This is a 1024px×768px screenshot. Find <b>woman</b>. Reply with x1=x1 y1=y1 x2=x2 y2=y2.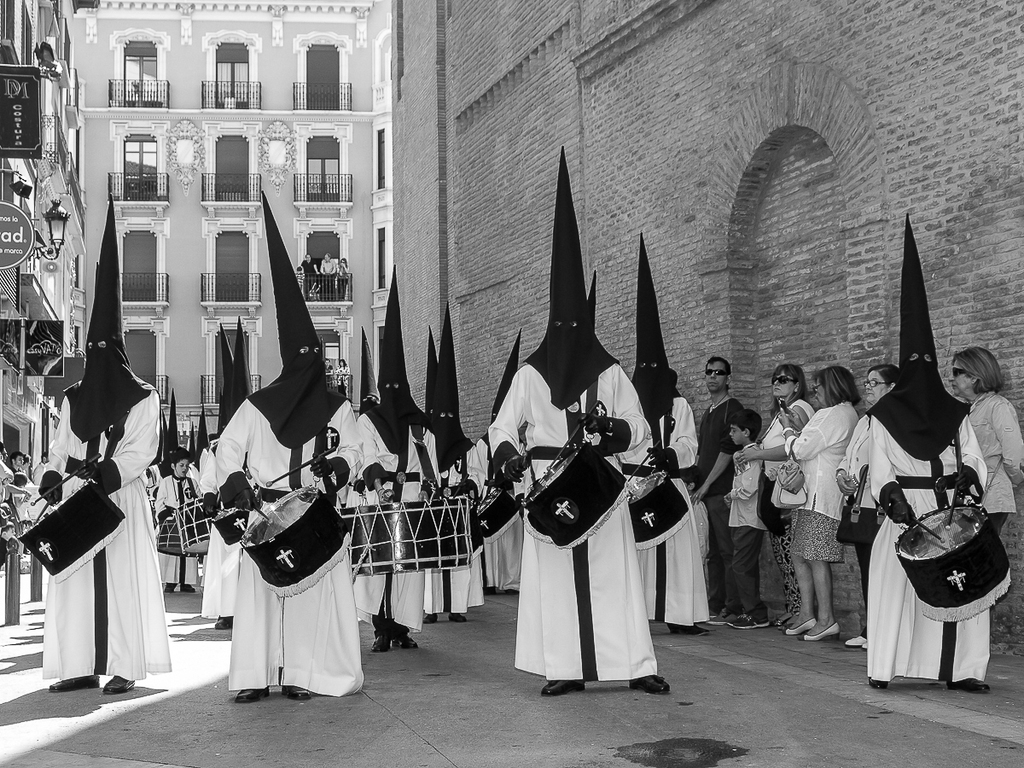
x1=335 y1=256 x2=348 y2=302.
